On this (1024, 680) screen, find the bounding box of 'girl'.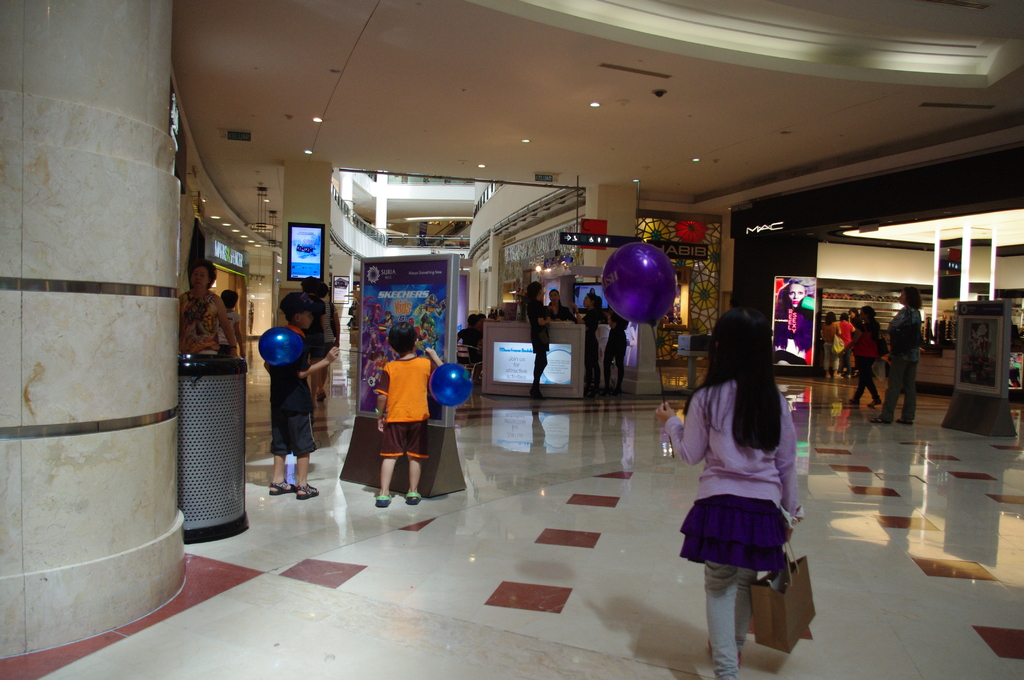
Bounding box: {"x1": 836, "y1": 309, "x2": 883, "y2": 407}.
